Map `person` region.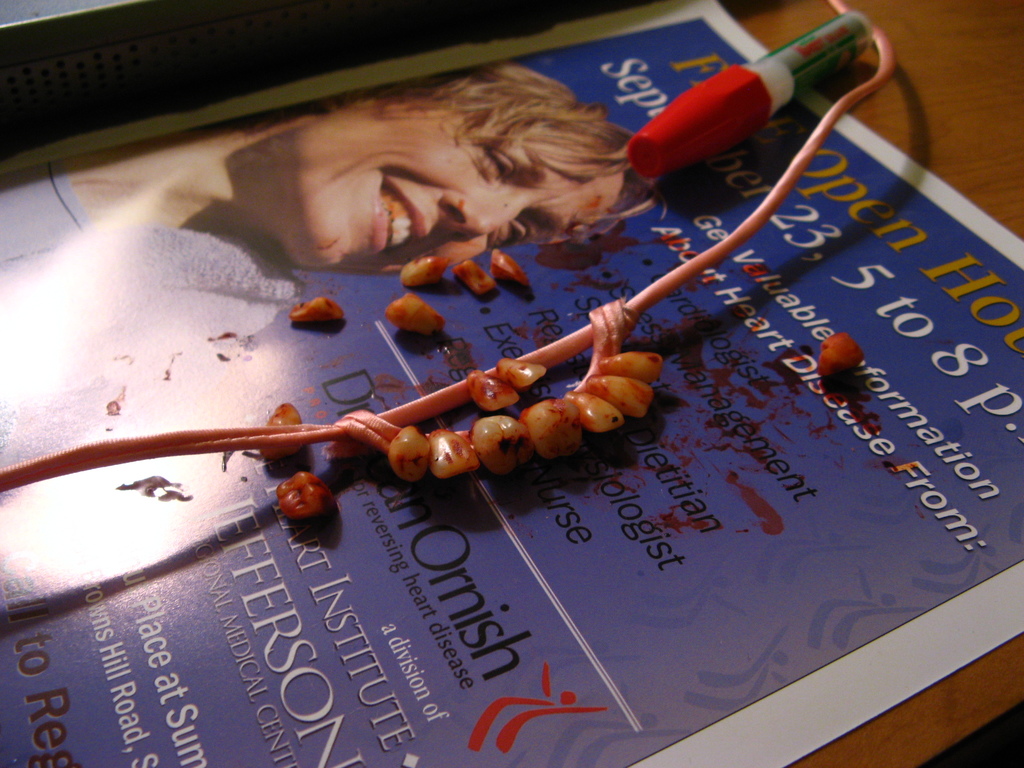
Mapped to l=0, t=58, r=652, b=436.
